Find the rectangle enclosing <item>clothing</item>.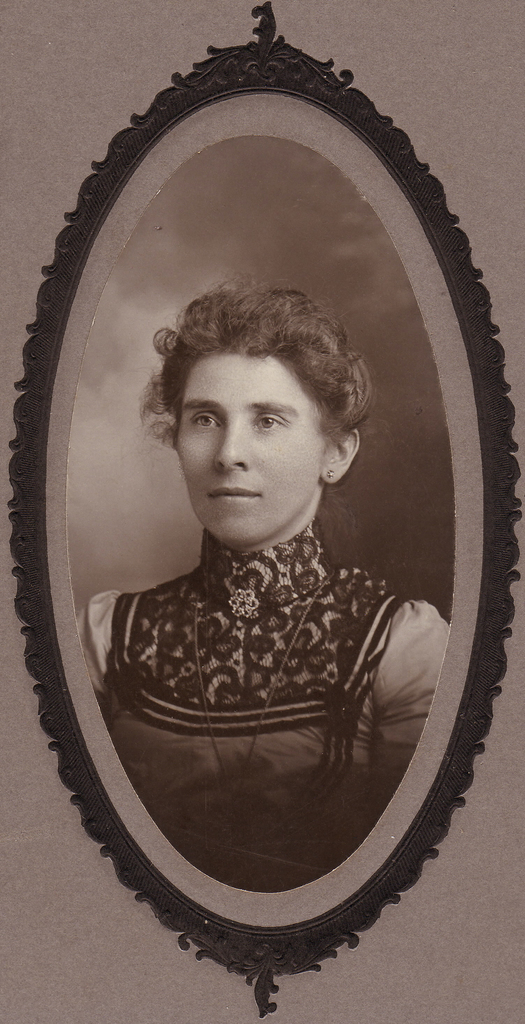
bbox=(79, 516, 453, 892).
